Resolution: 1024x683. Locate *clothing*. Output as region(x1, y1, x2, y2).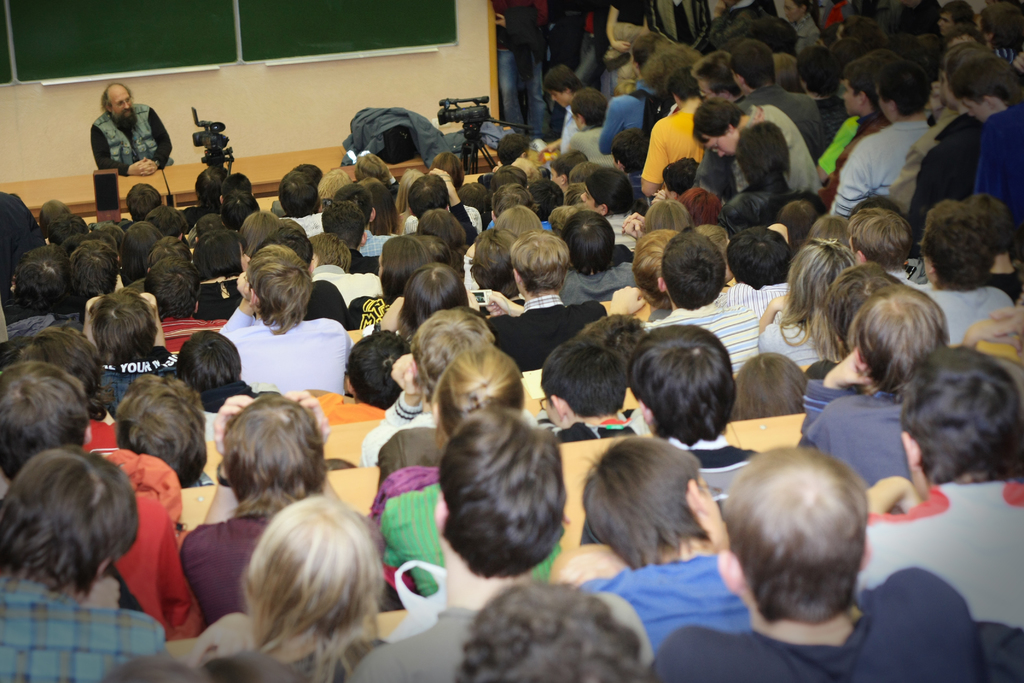
region(911, 0, 948, 33).
